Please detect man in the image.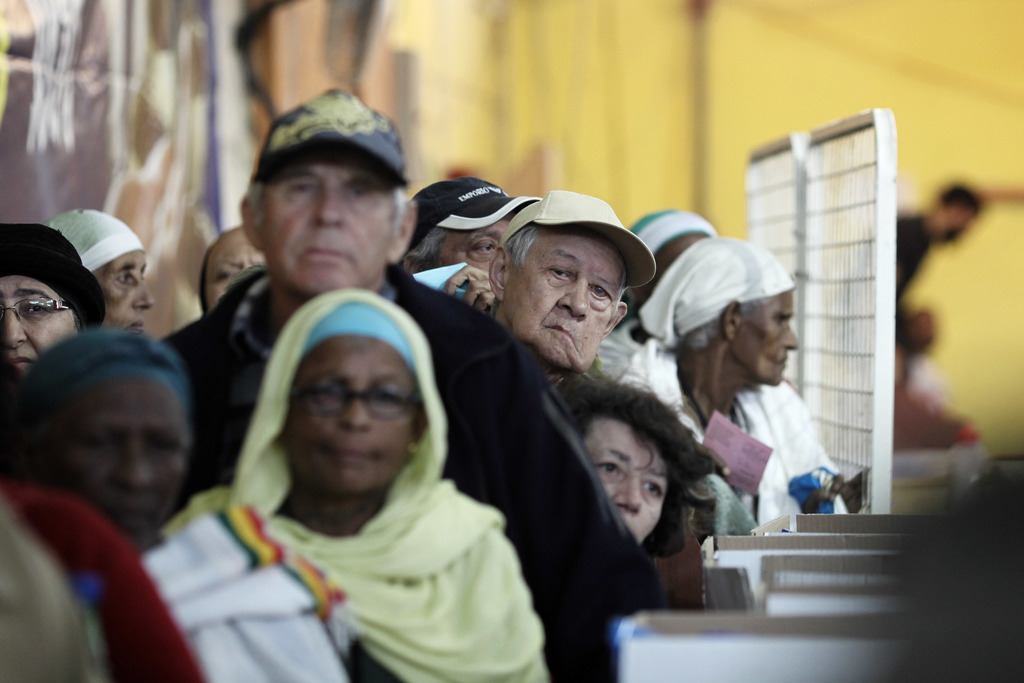
<box>151,85,667,682</box>.
